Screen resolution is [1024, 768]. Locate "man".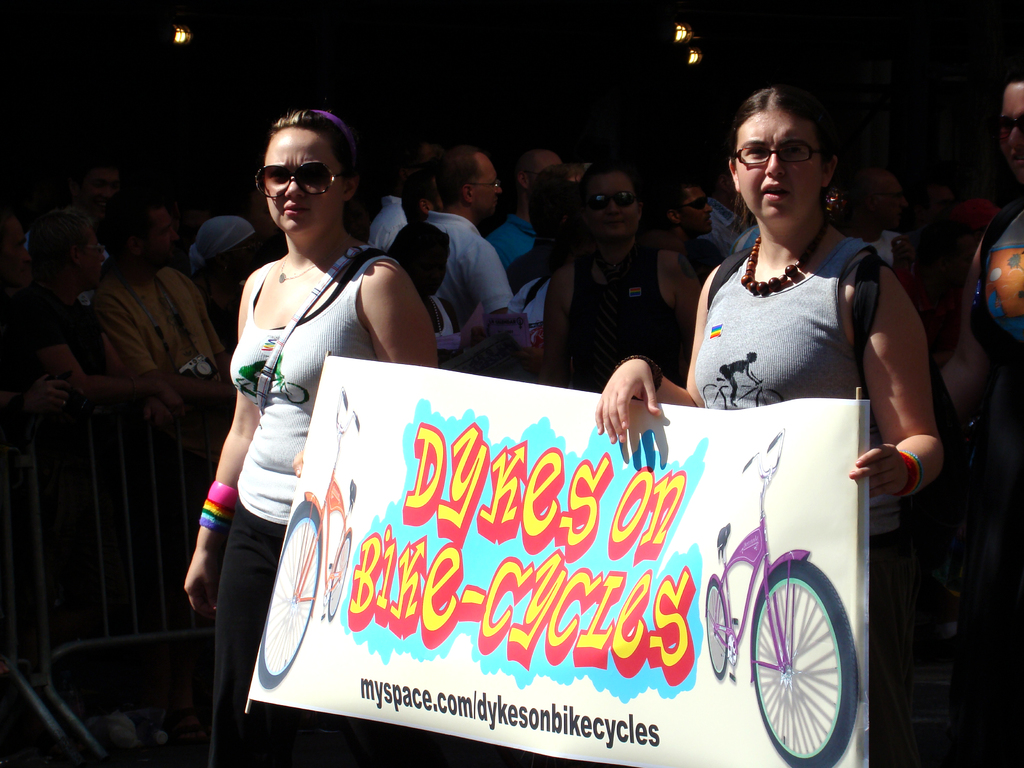
(left=8, top=212, right=186, bottom=428).
